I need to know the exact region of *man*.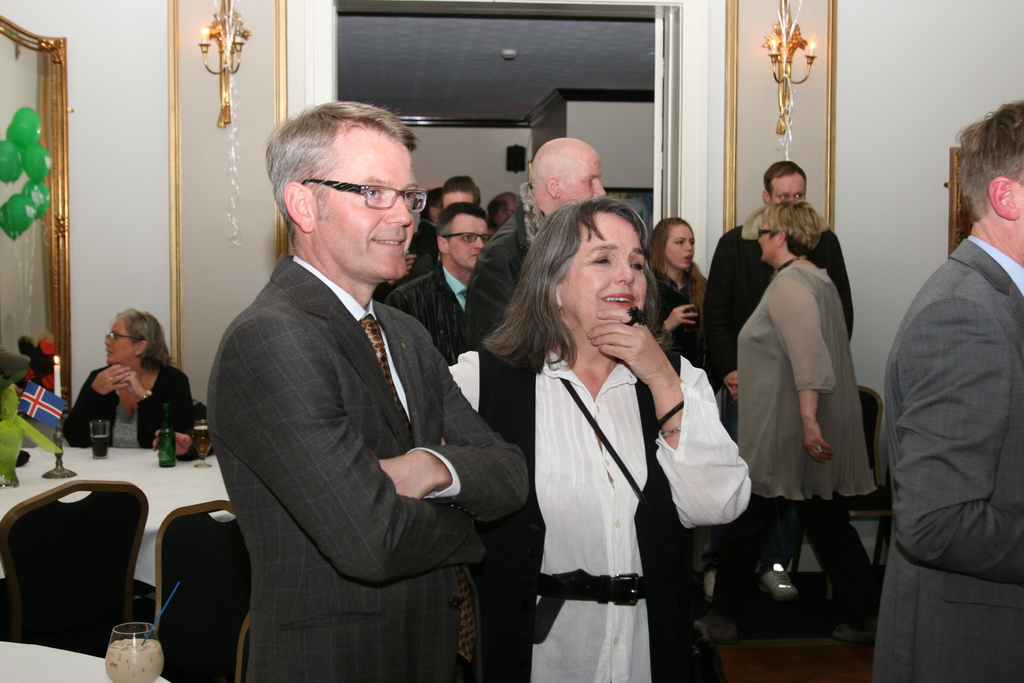
Region: select_region(490, 190, 525, 229).
